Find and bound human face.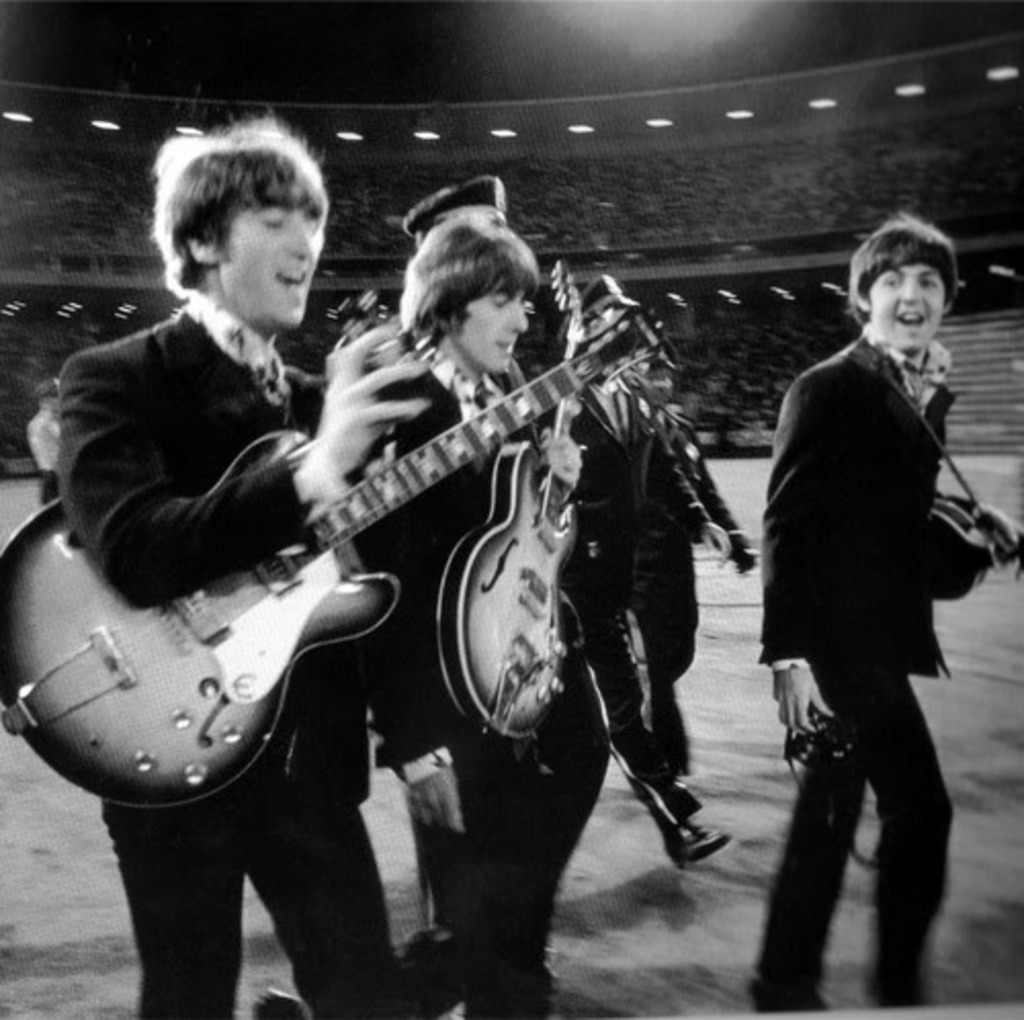
Bound: locate(864, 260, 946, 352).
